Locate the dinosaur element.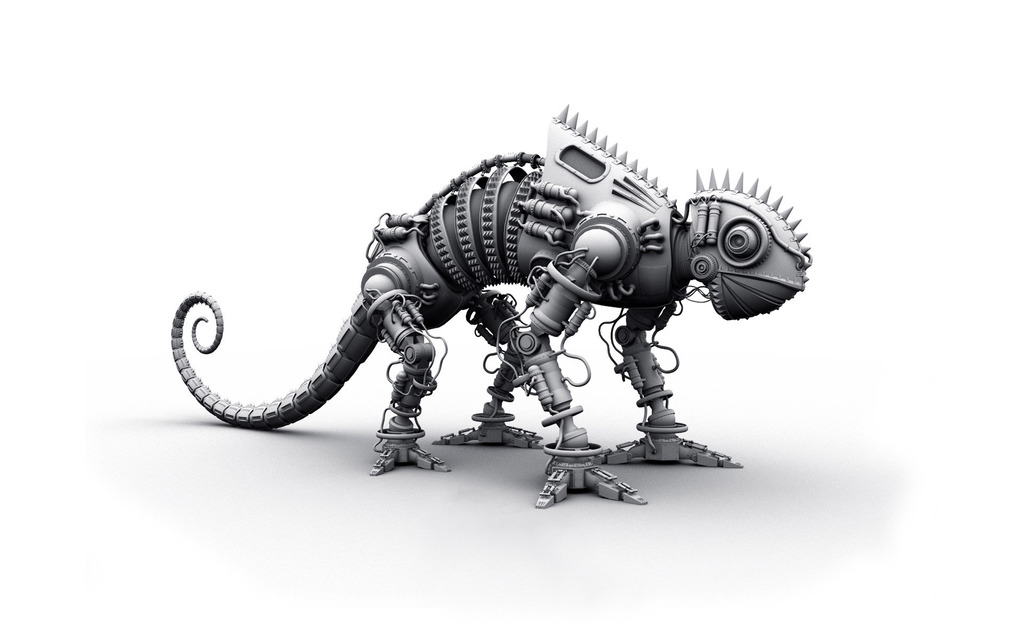
Element bbox: bbox=(166, 105, 811, 524).
